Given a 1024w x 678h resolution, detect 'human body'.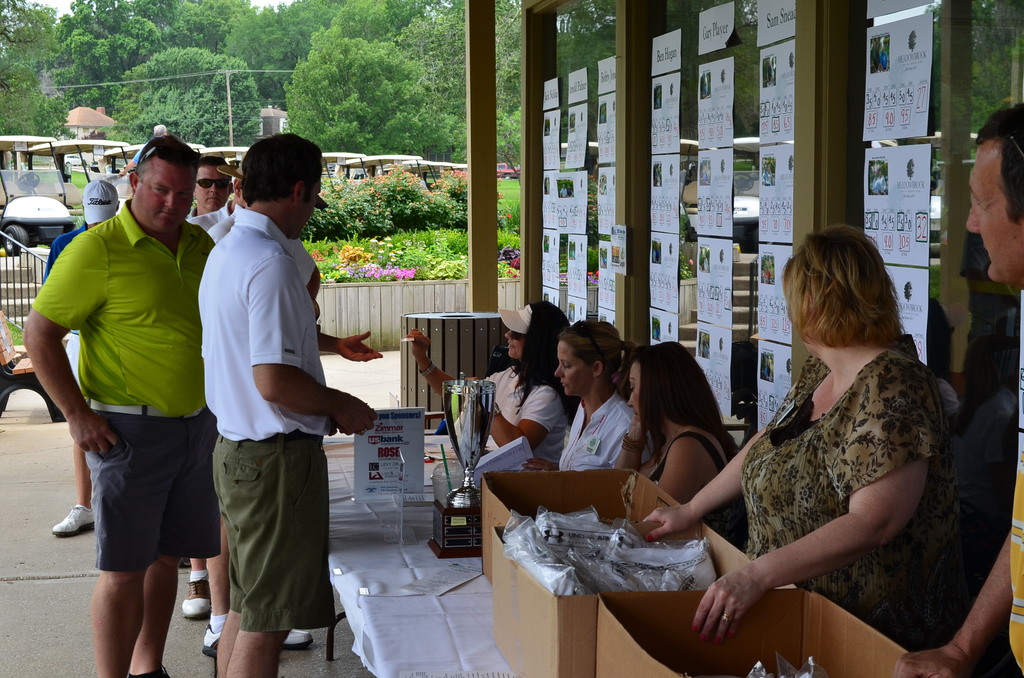
[left=616, top=407, right=738, bottom=544].
